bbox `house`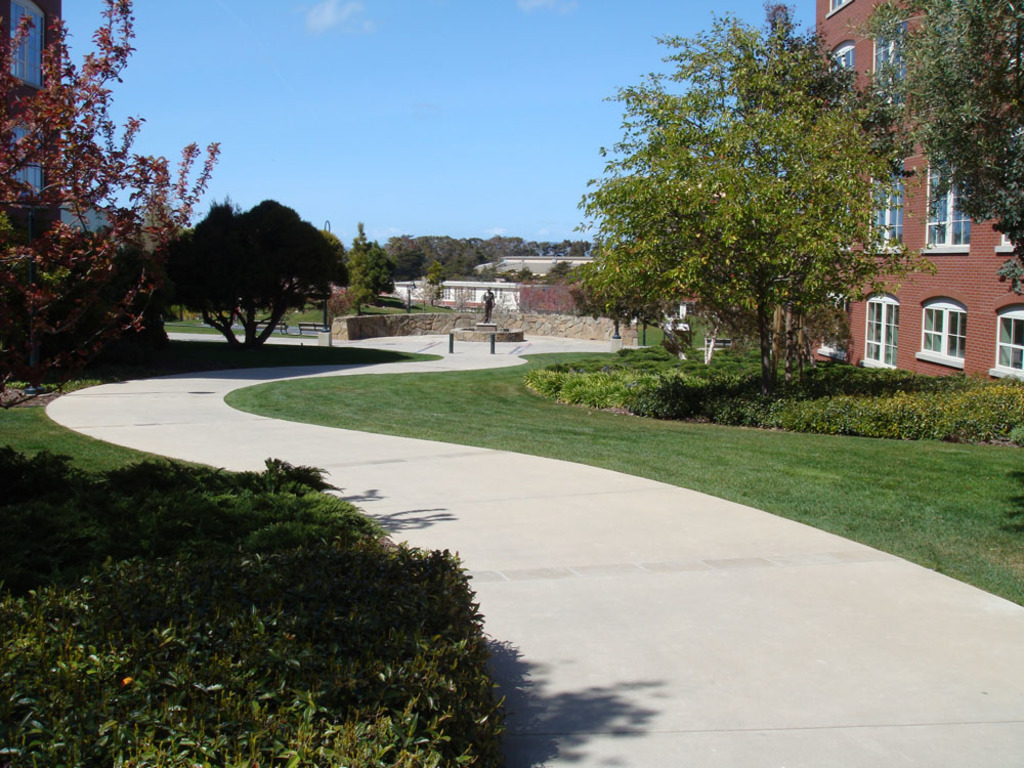
<bbox>391, 268, 547, 314</bbox>
